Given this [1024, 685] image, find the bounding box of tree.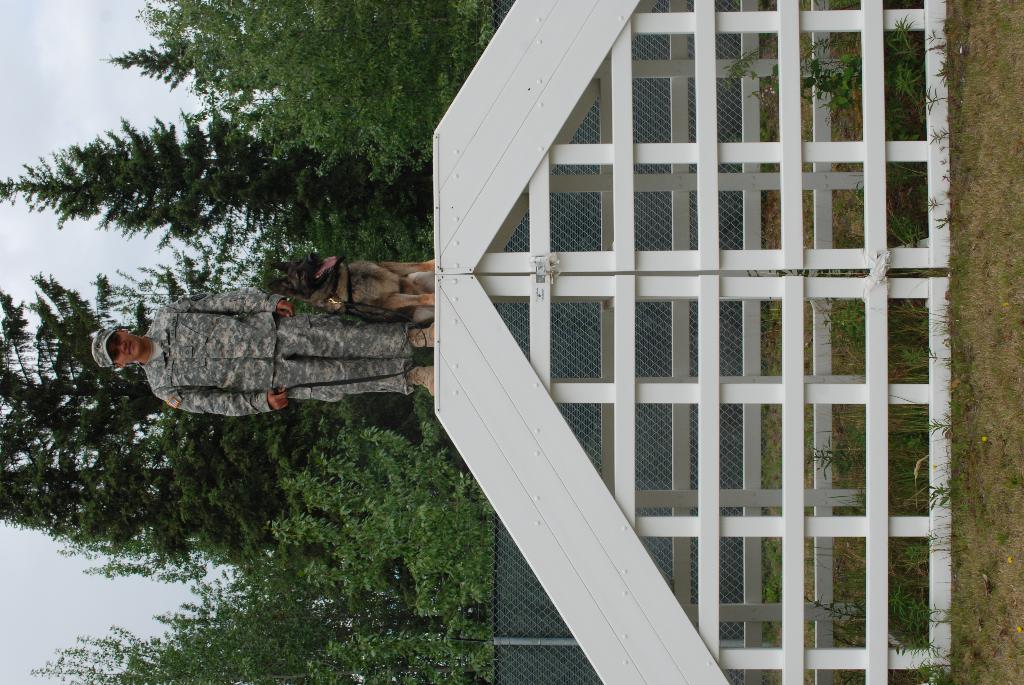
box(28, 414, 492, 684).
